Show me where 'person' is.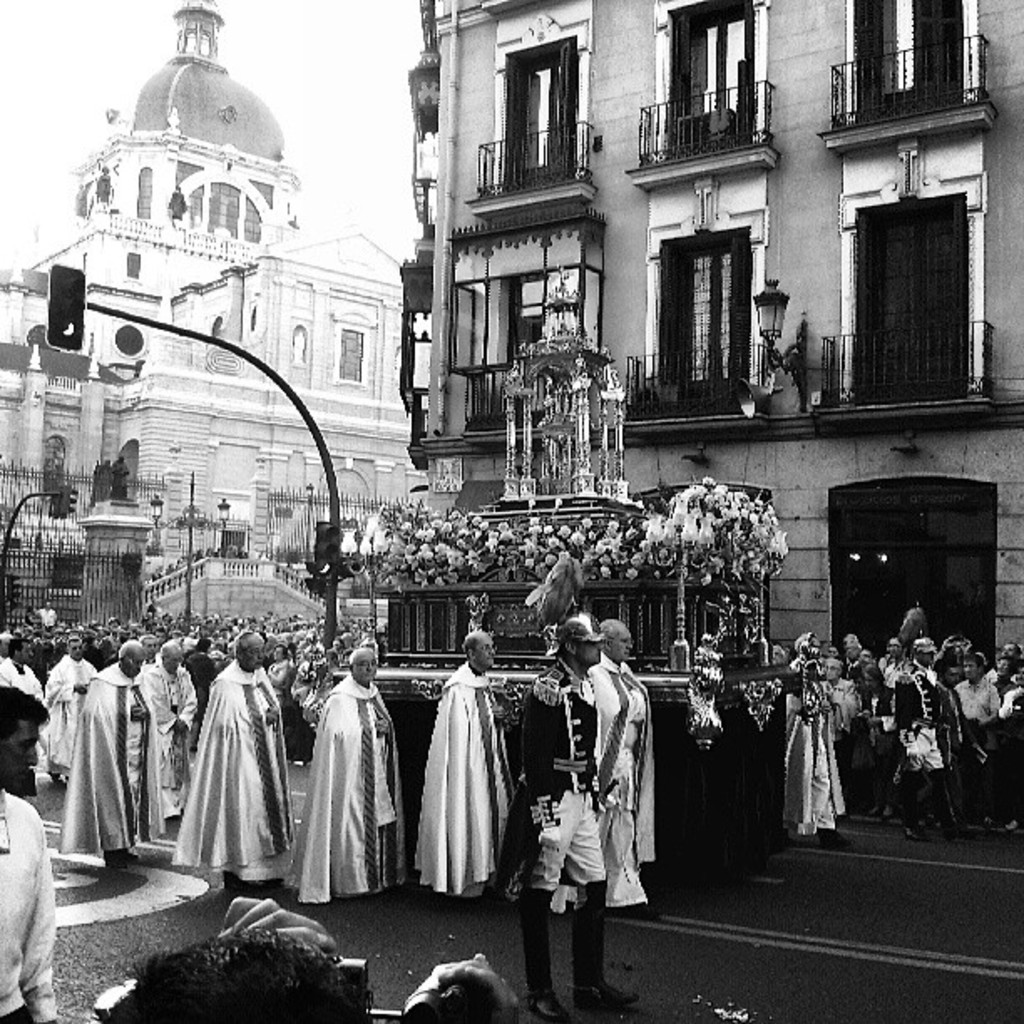
'person' is at {"left": 42, "top": 637, "right": 100, "bottom": 783}.
